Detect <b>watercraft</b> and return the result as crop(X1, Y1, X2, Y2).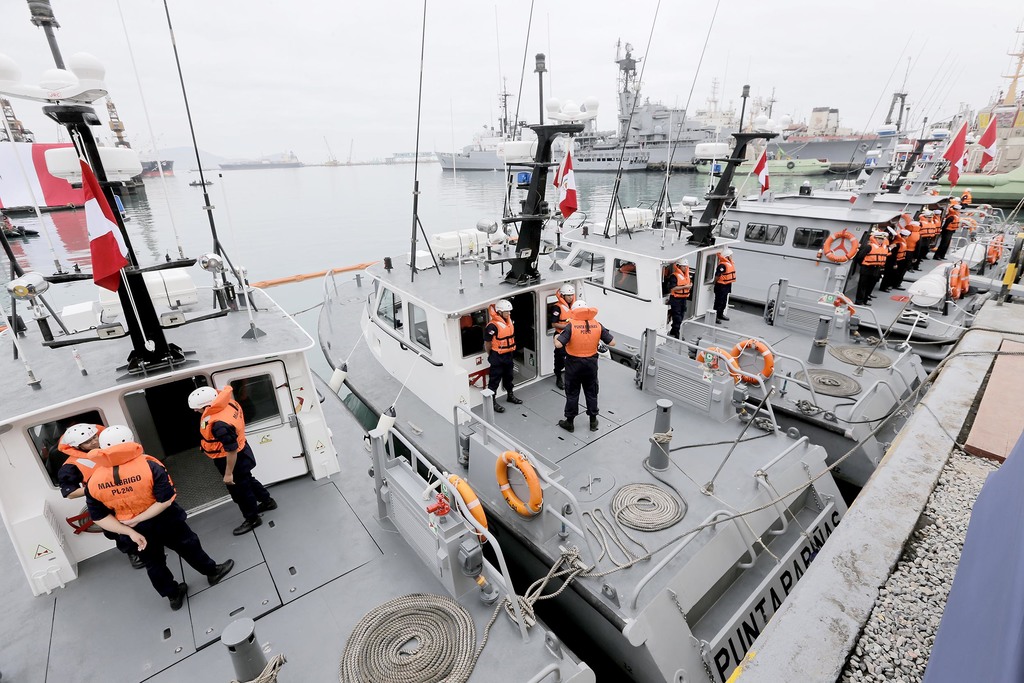
crop(687, 193, 975, 353).
